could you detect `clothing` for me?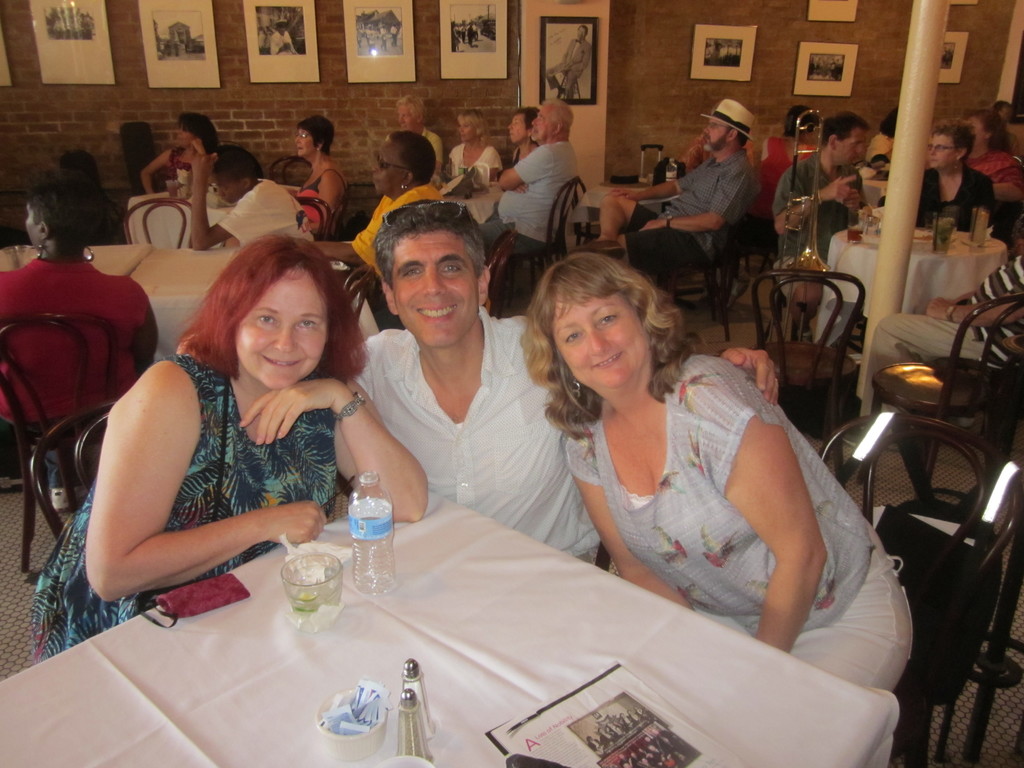
Detection result: left=977, top=139, right=1023, bottom=227.
